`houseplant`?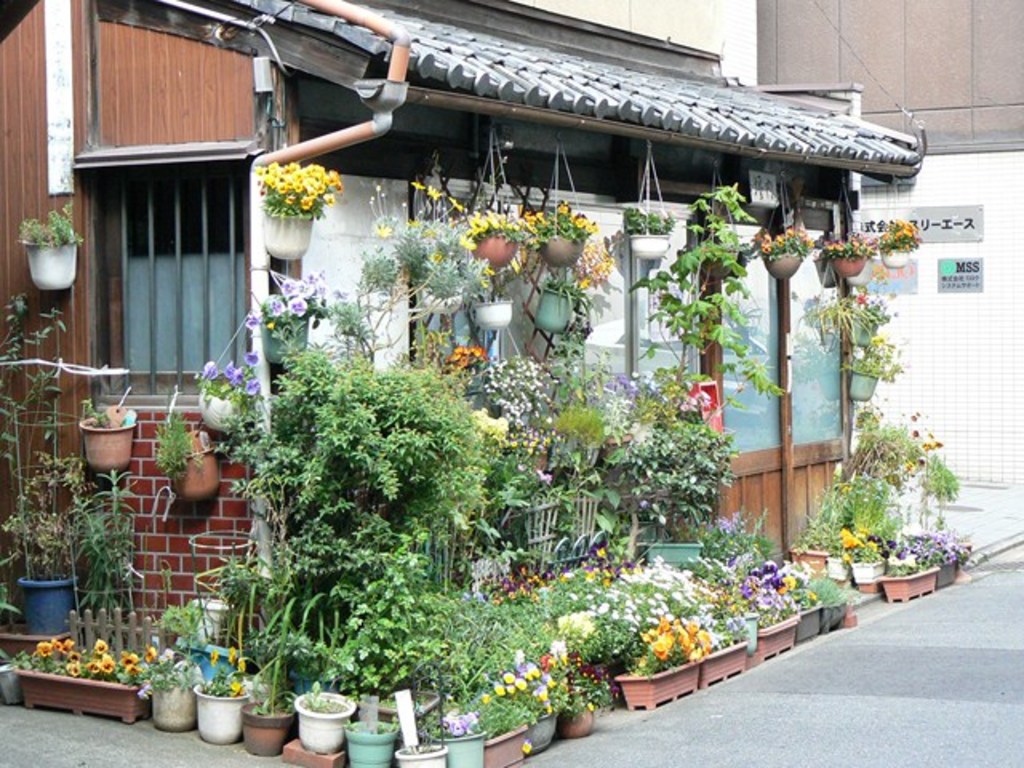
region(910, 533, 968, 576)
